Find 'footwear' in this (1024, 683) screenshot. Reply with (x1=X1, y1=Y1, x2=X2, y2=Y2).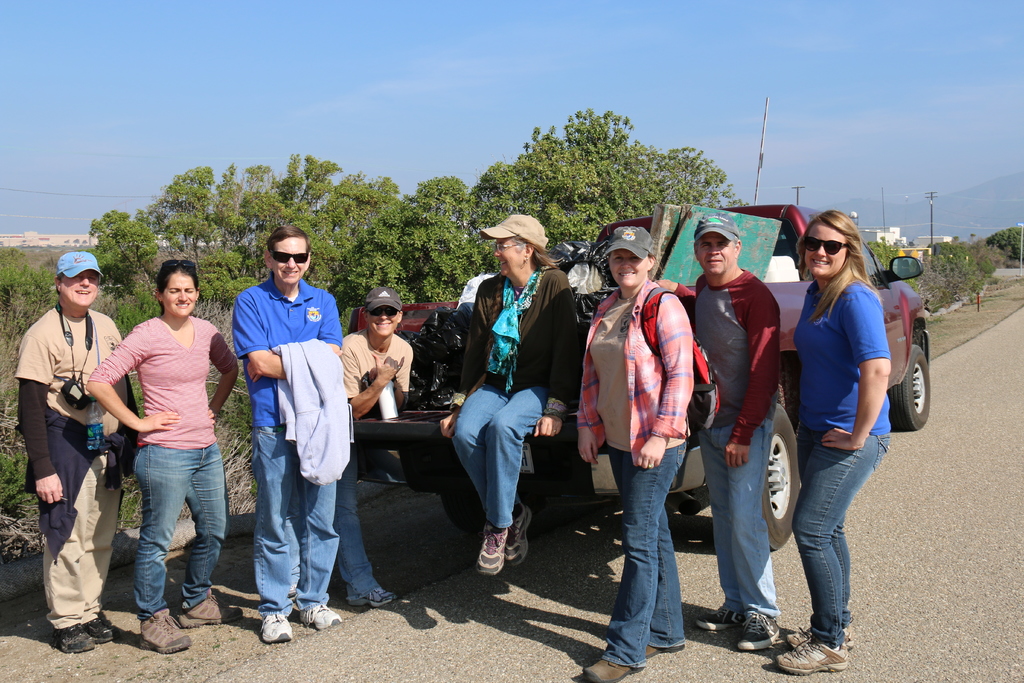
(x1=138, y1=607, x2=191, y2=658).
